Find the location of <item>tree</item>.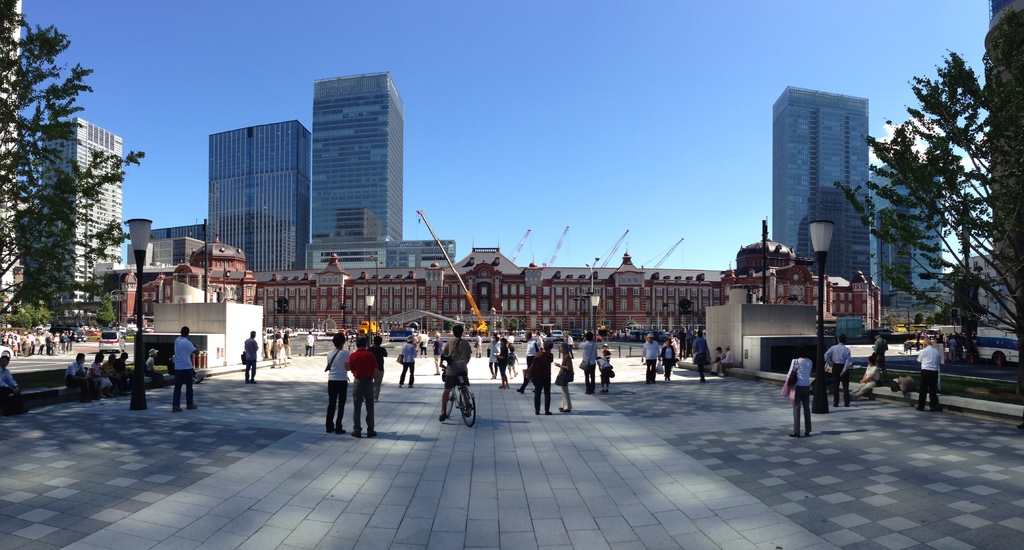
Location: (x1=831, y1=5, x2=1021, y2=395).
